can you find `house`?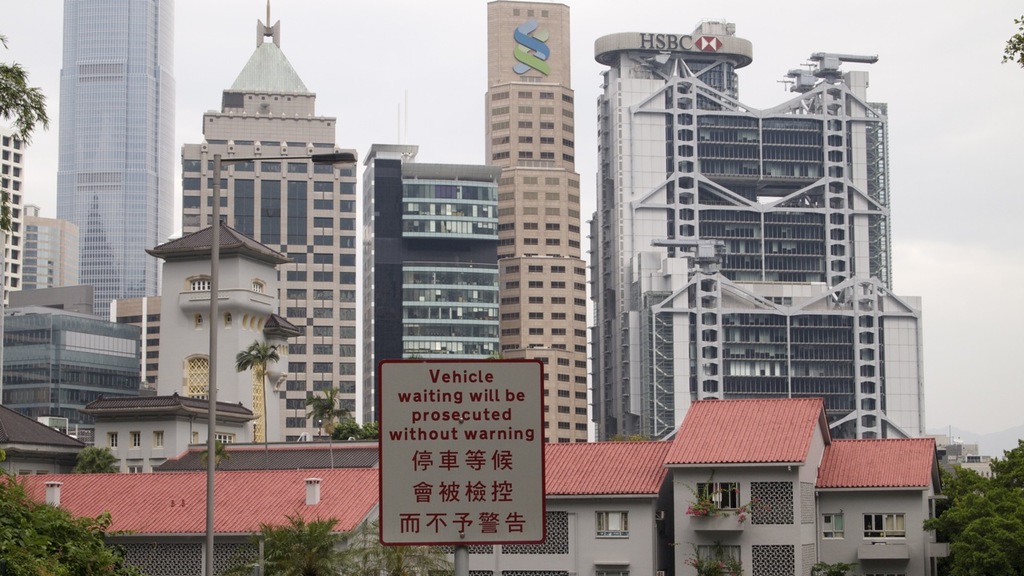
Yes, bounding box: x1=151, y1=433, x2=385, y2=469.
